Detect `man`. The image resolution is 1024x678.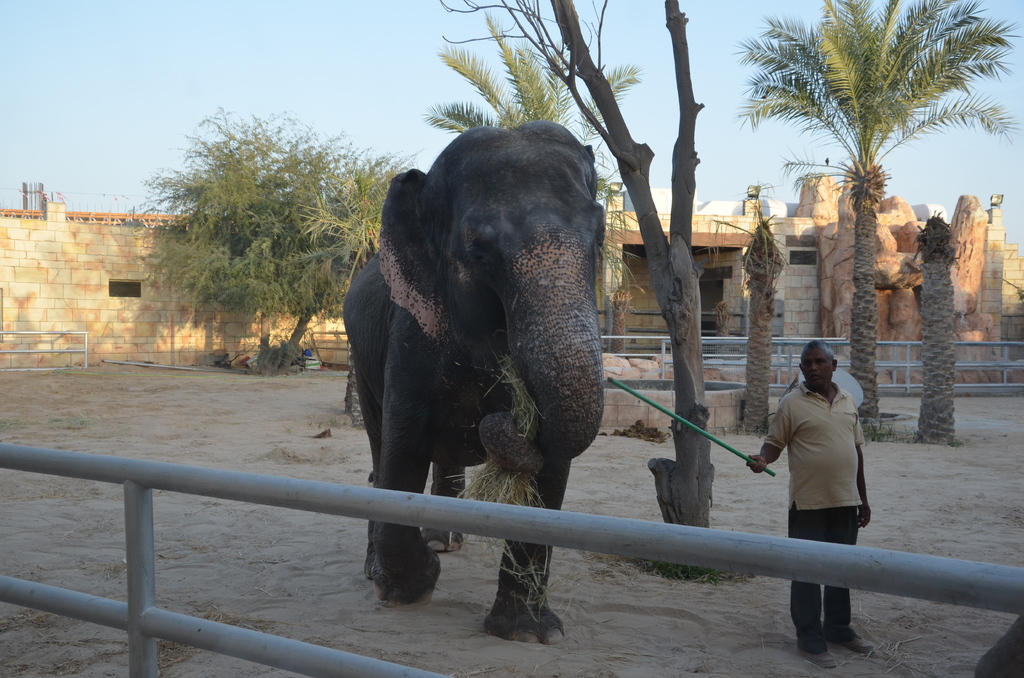
x1=753, y1=346, x2=884, y2=623.
